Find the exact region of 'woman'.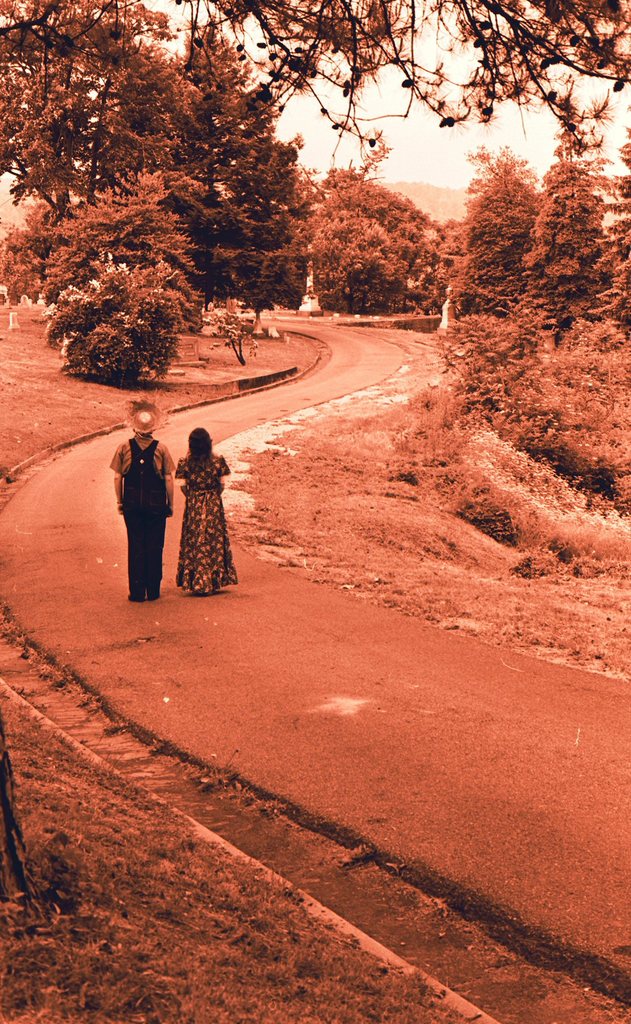
Exact region: bbox=(161, 415, 232, 591).
